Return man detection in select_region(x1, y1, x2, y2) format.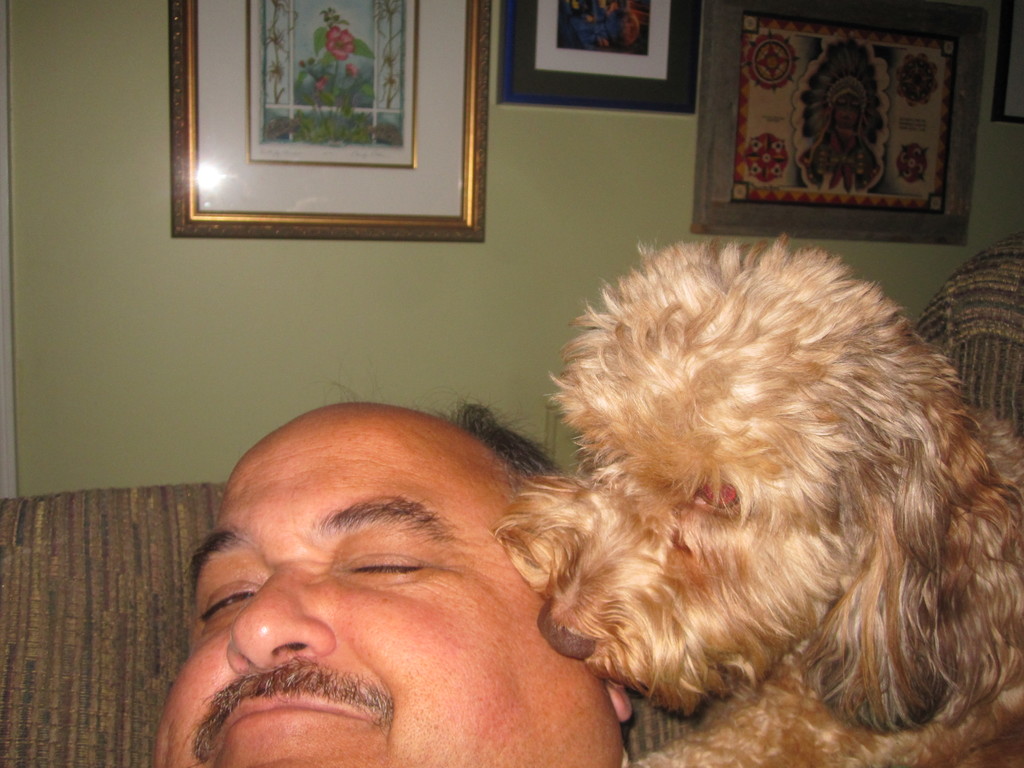
select_region(136, 394, 591, 755).
